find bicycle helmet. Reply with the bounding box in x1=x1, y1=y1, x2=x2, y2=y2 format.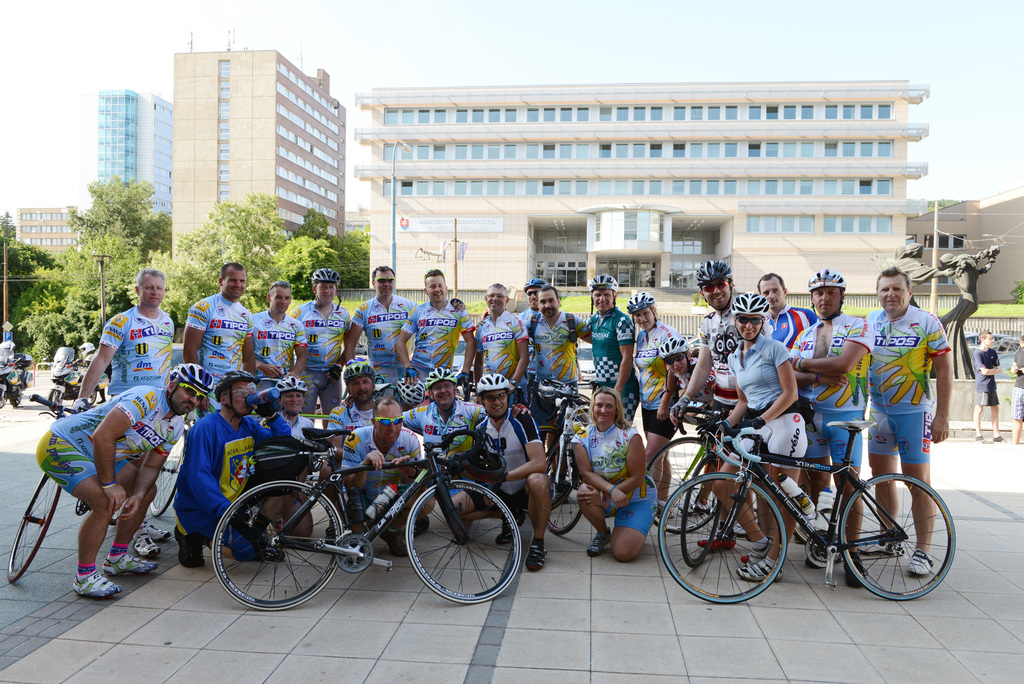
x1=426, y1=366, x2=454, y2=385.
